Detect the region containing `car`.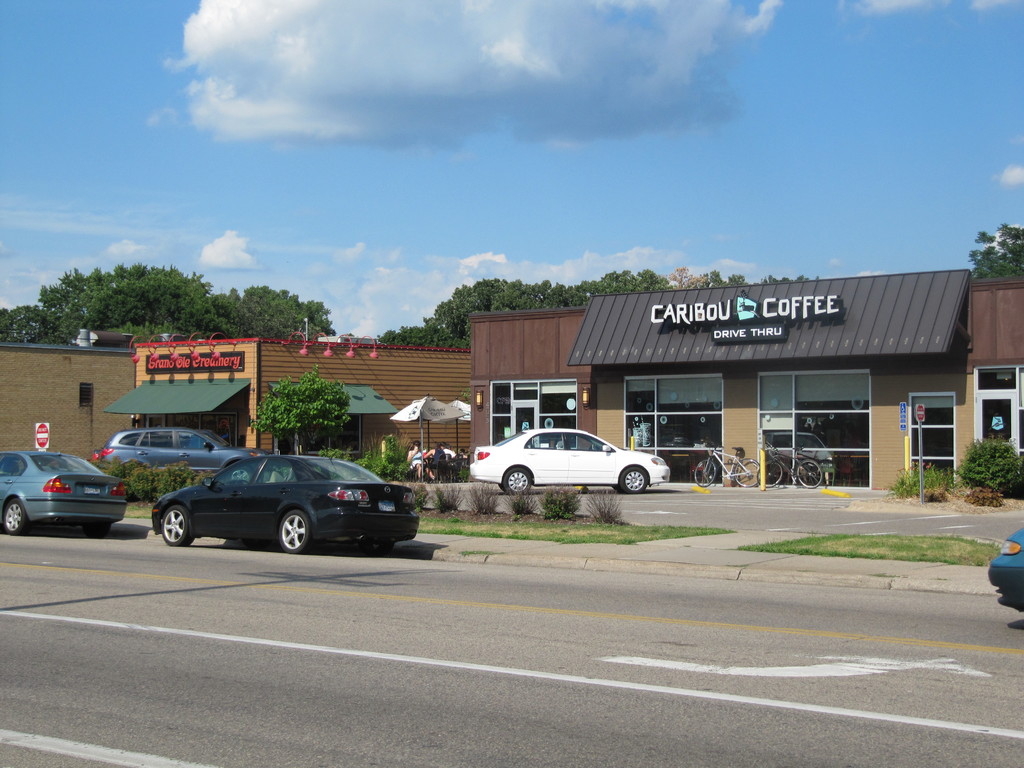
box=[470, 430, 668, 498].
